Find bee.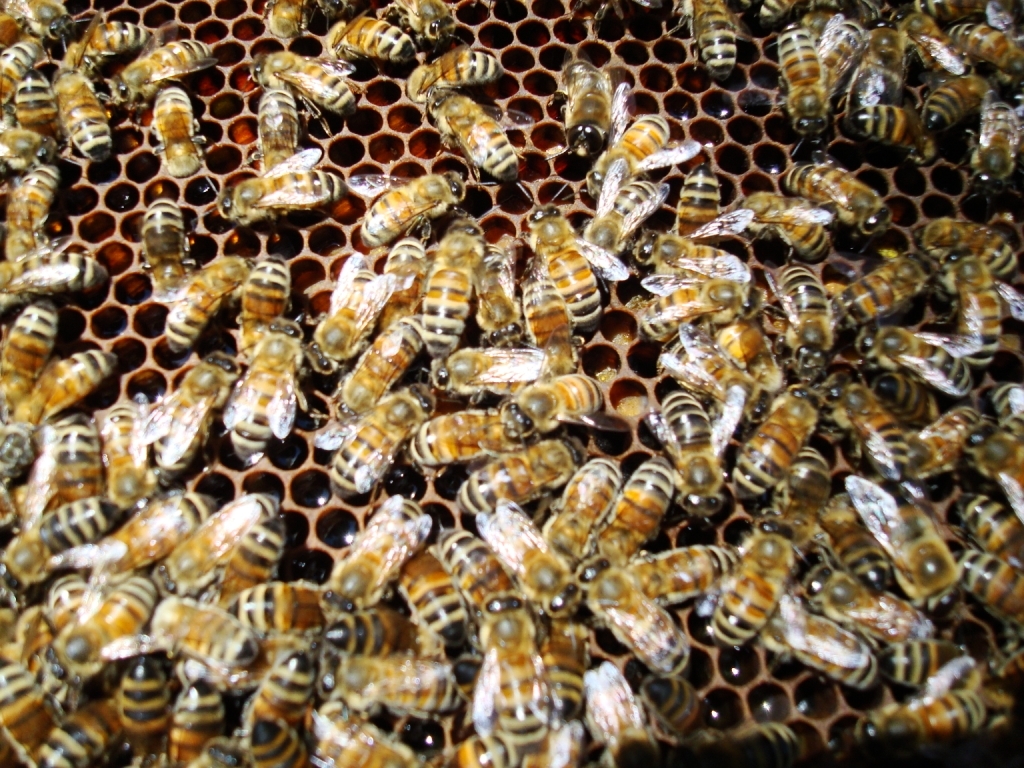
0,352,112,458.
